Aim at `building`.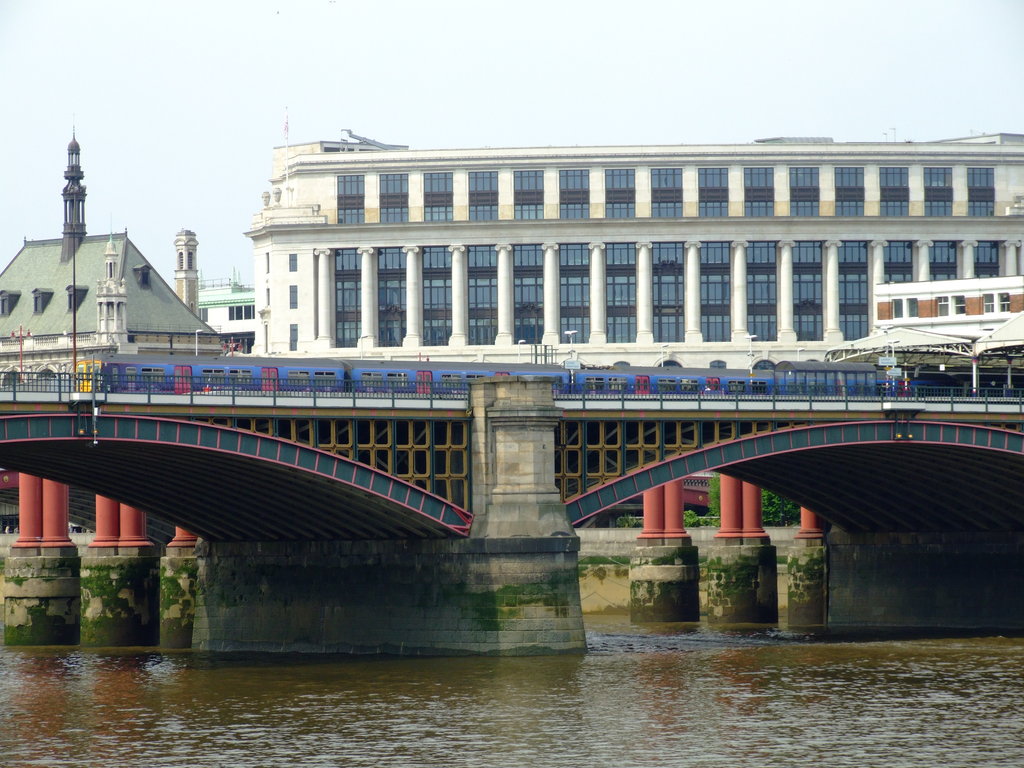
Aimed at box(3, 124, 233, 395).
